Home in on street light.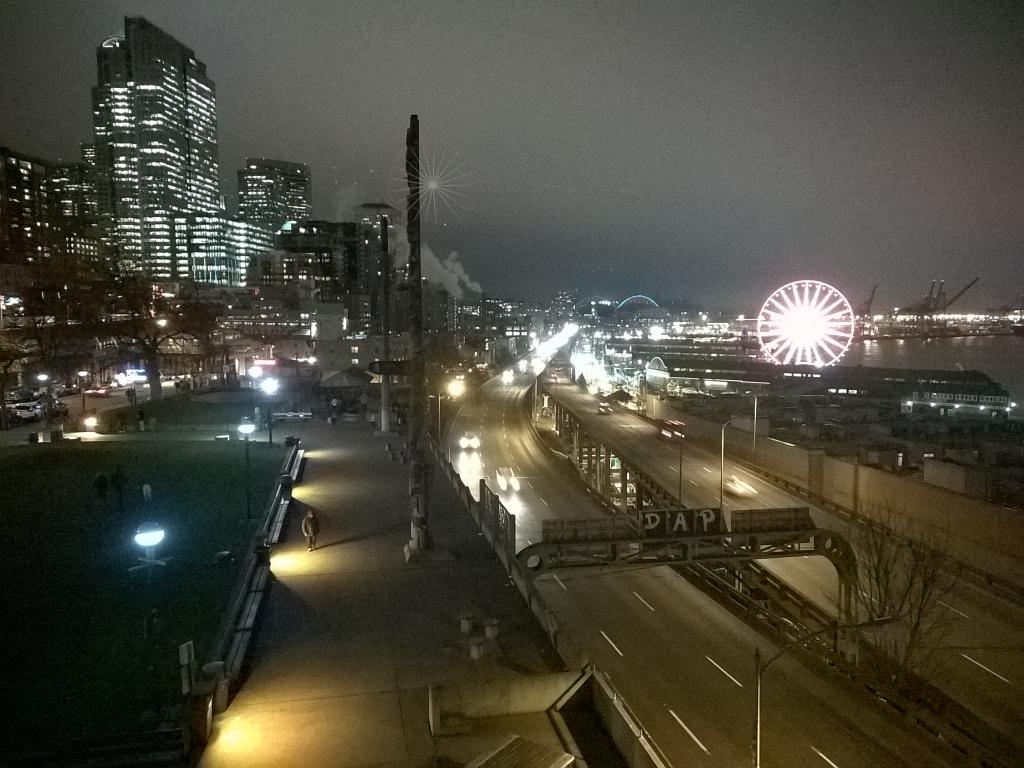
Homed in at 74 367 92 411.
